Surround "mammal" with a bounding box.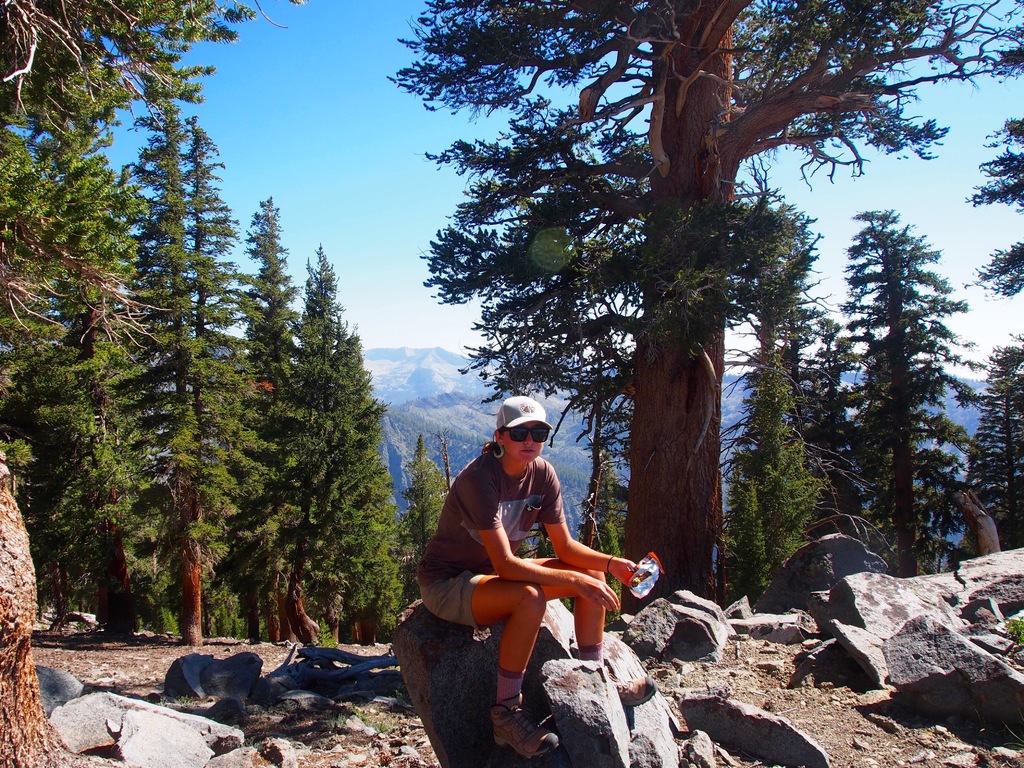
<box>426,428,631,718</box>.
